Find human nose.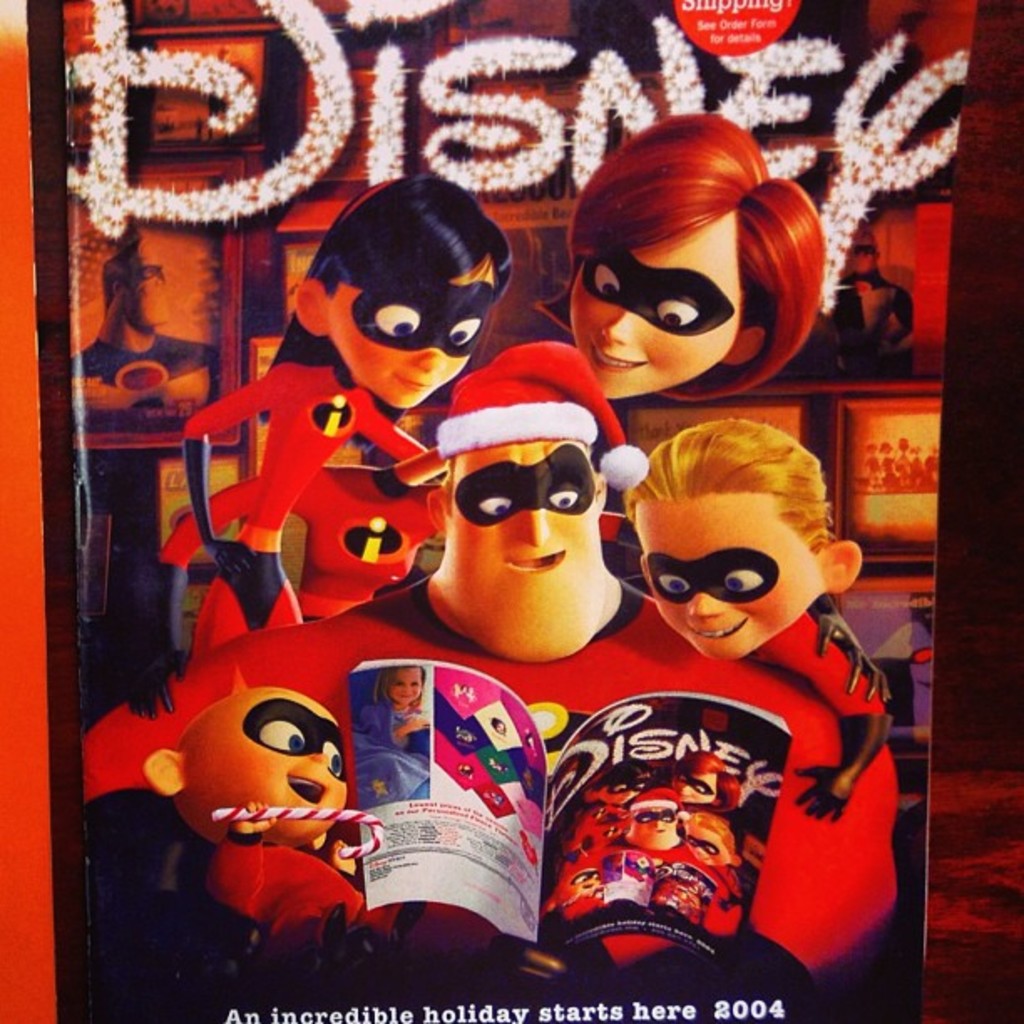
<box>397,686,413,701</box>.
